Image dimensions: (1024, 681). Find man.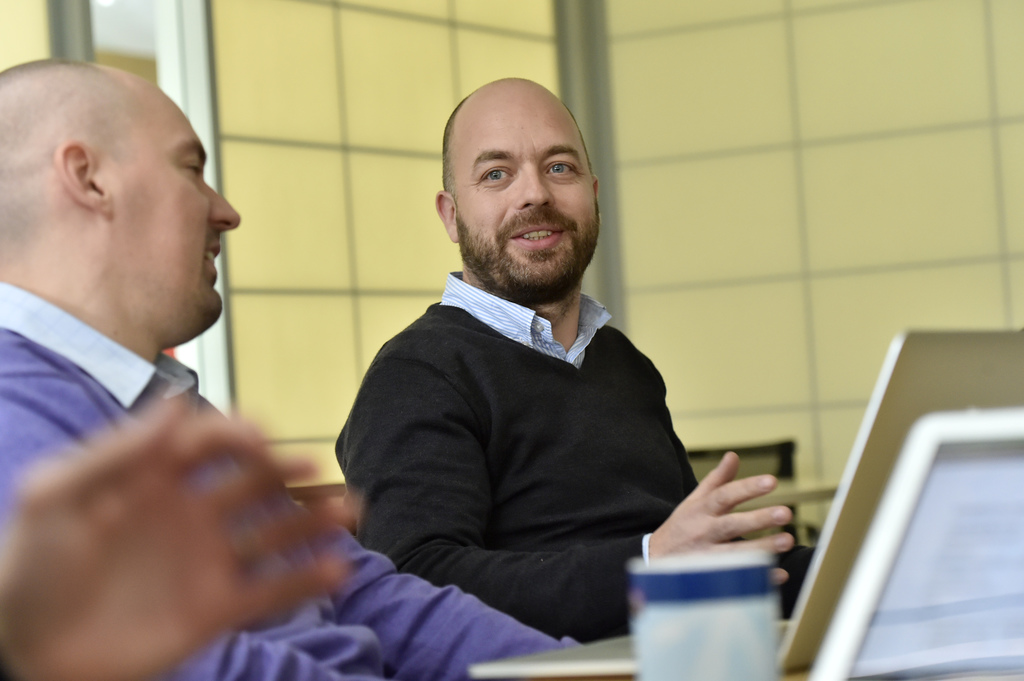
bbox=[0, 53, 584, 680].
